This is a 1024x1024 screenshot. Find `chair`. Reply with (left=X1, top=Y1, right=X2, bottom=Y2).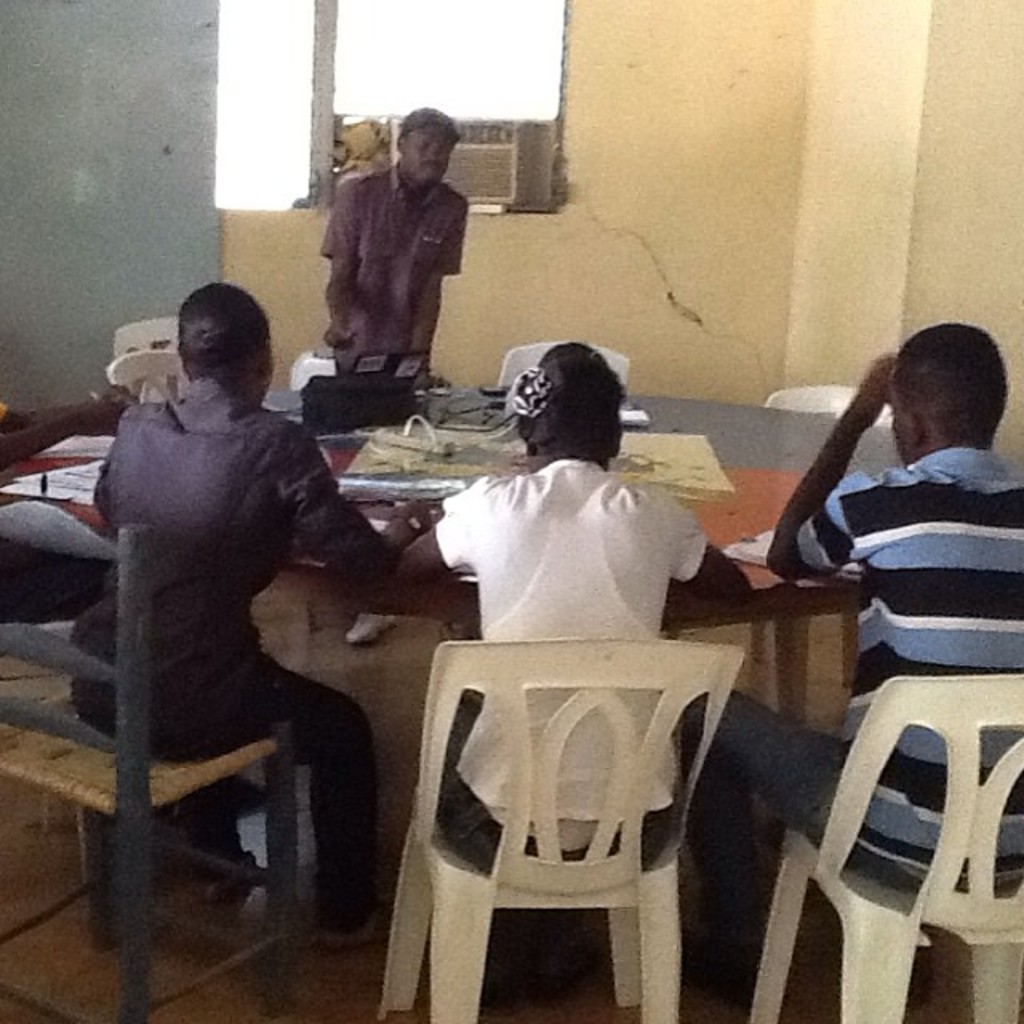
(left=744, top=670, right=1022, bottom=1022).
